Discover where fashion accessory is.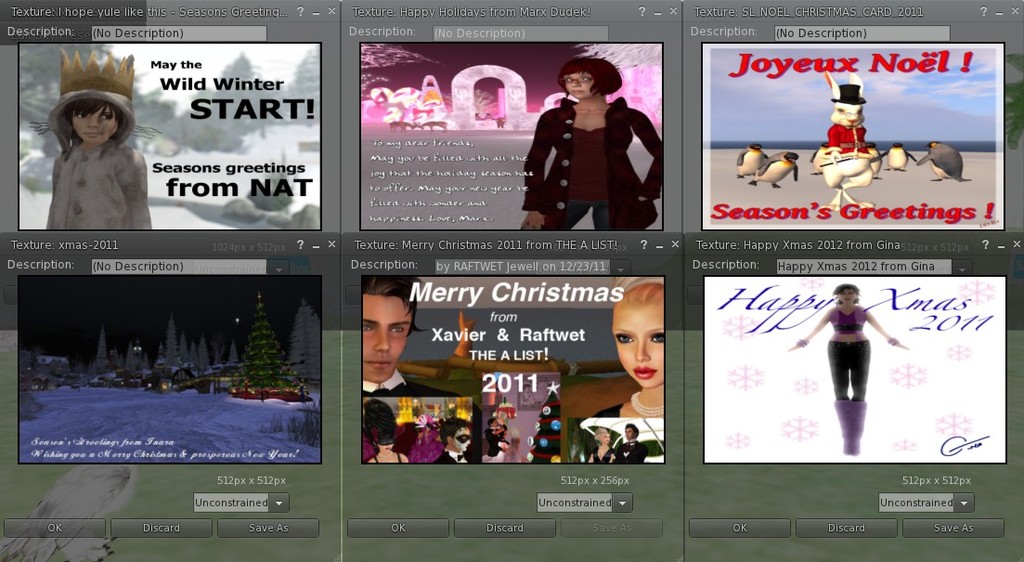
Discovered at region(827, 79, 868, 105).
